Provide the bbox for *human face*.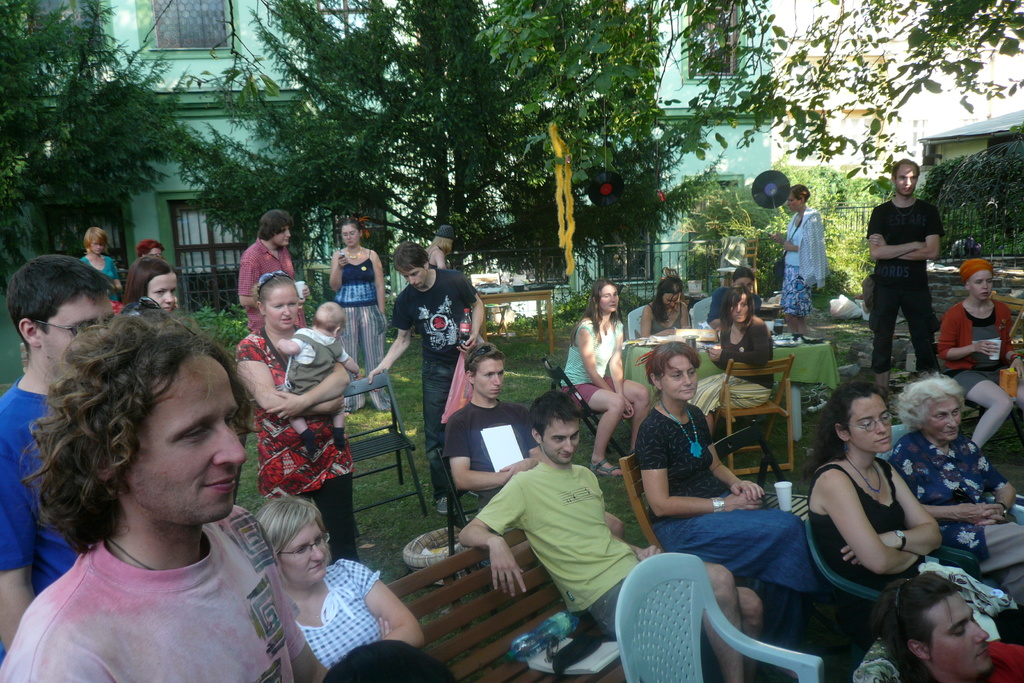
(left=541, top=419, right=579, bottom=460).
